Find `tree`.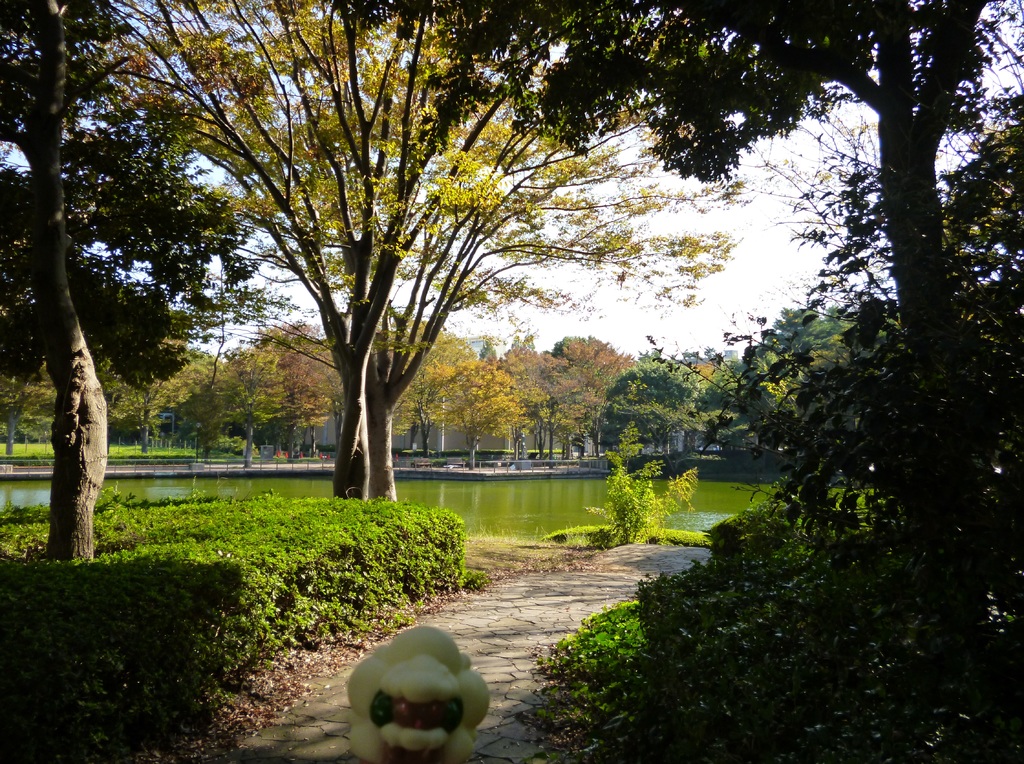
bbox=[0, 0, 257, 572].
